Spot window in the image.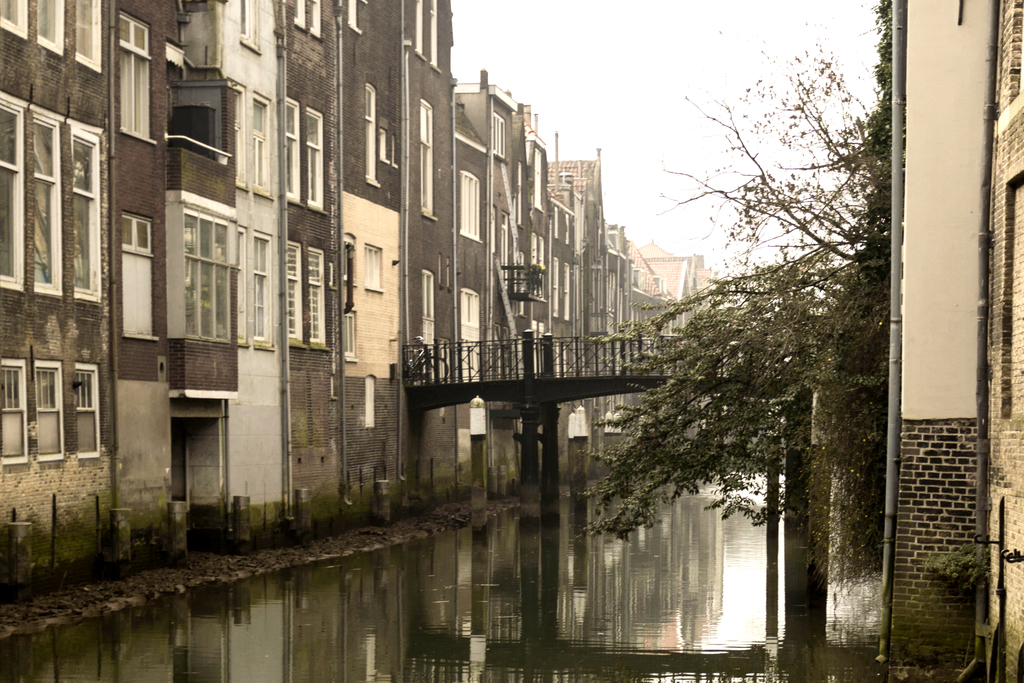
window found at select_region(242, 0, 264, 58).
